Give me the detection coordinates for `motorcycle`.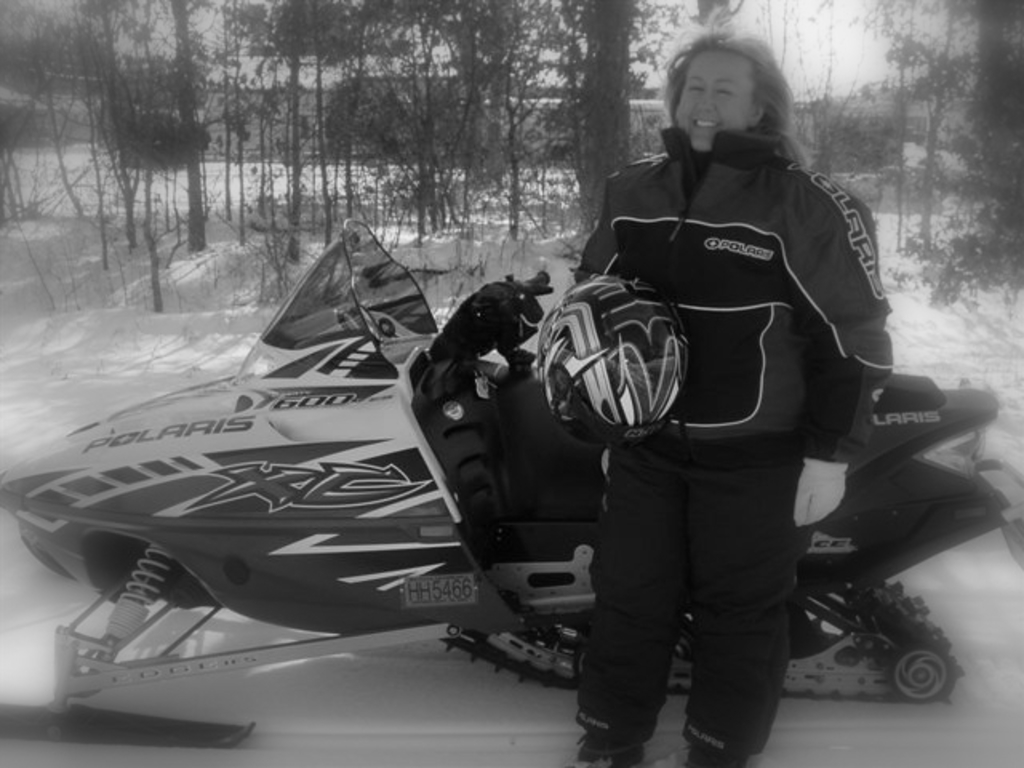
BBox(0, 218, 1022, 747).
